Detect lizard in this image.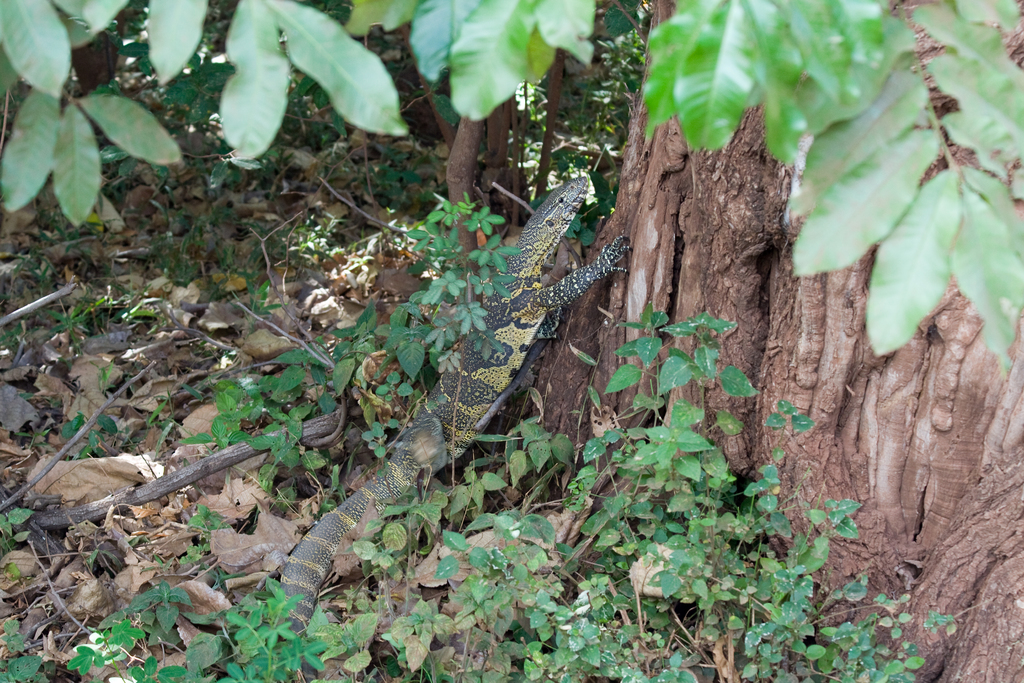
Detection: detection(271, 172, 641, 643).
